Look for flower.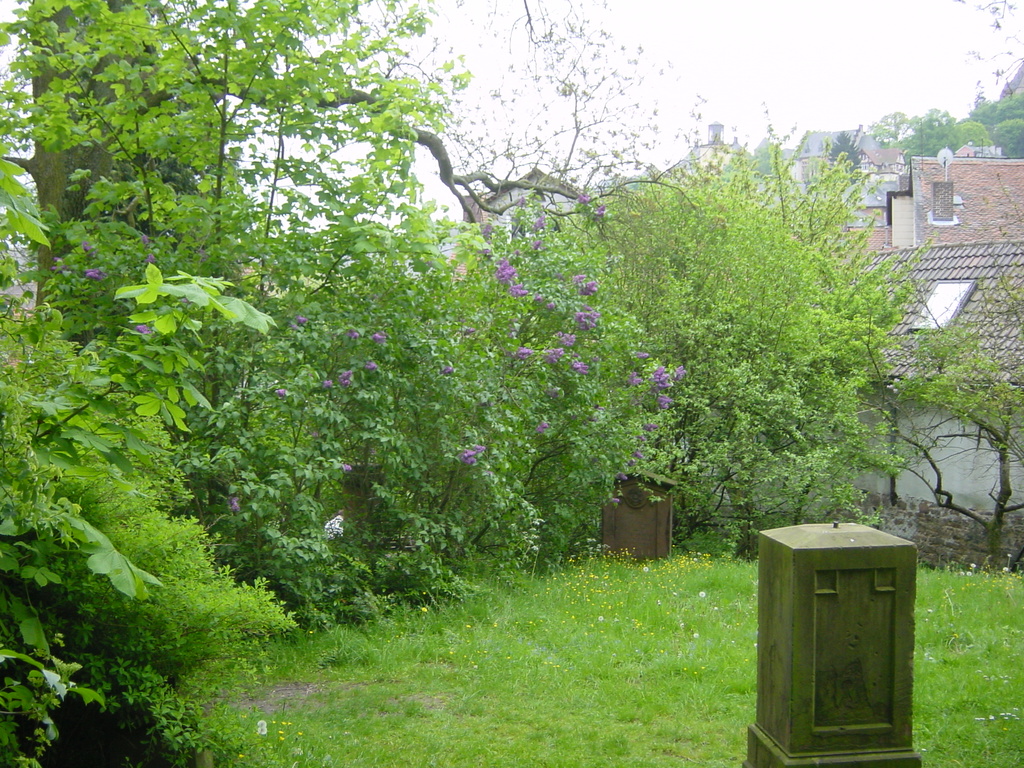
Found: pyautogui.locateOnScreen(547, 300, 553, 312).
